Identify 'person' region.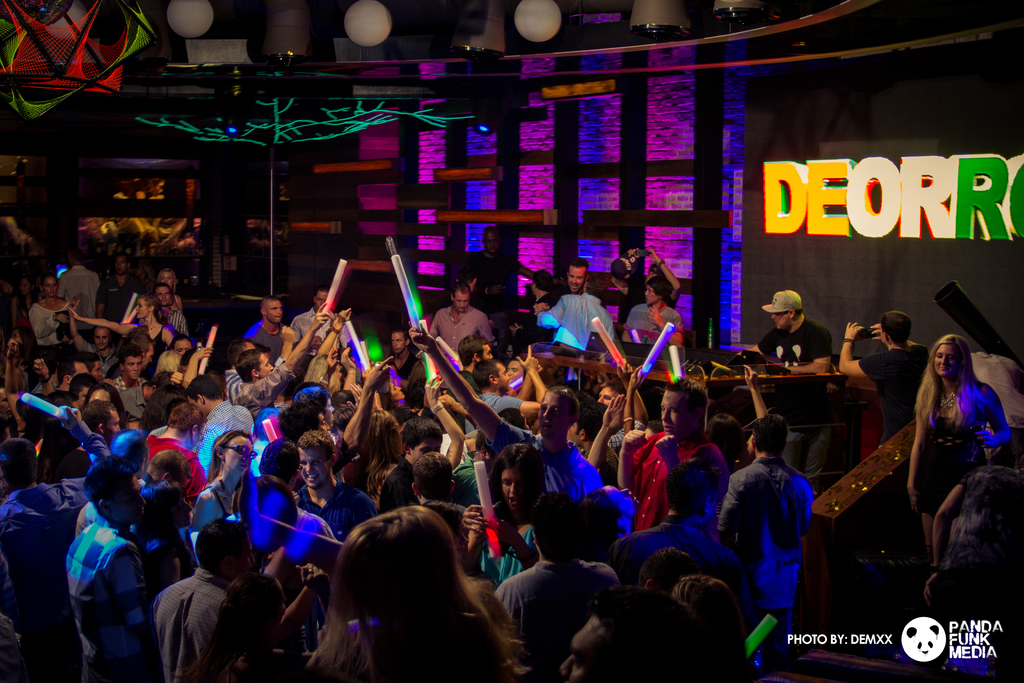
Region: {"x1": 141, "y1": 400, "x2": 209, "y2": 497}.
